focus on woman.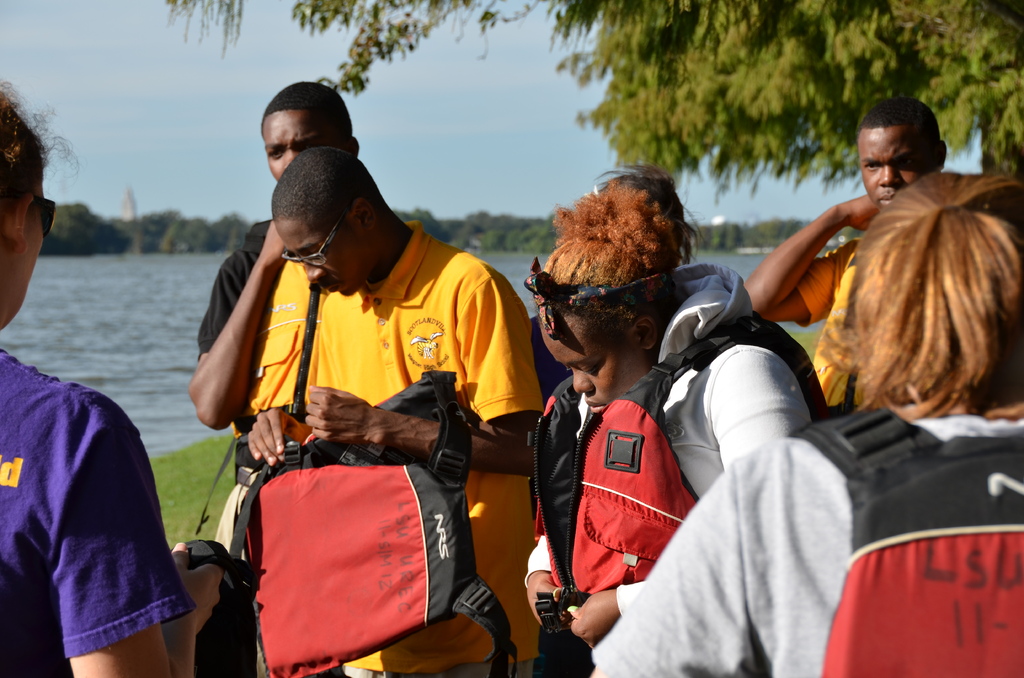
Focused at (591, 170, 1023, 677).
